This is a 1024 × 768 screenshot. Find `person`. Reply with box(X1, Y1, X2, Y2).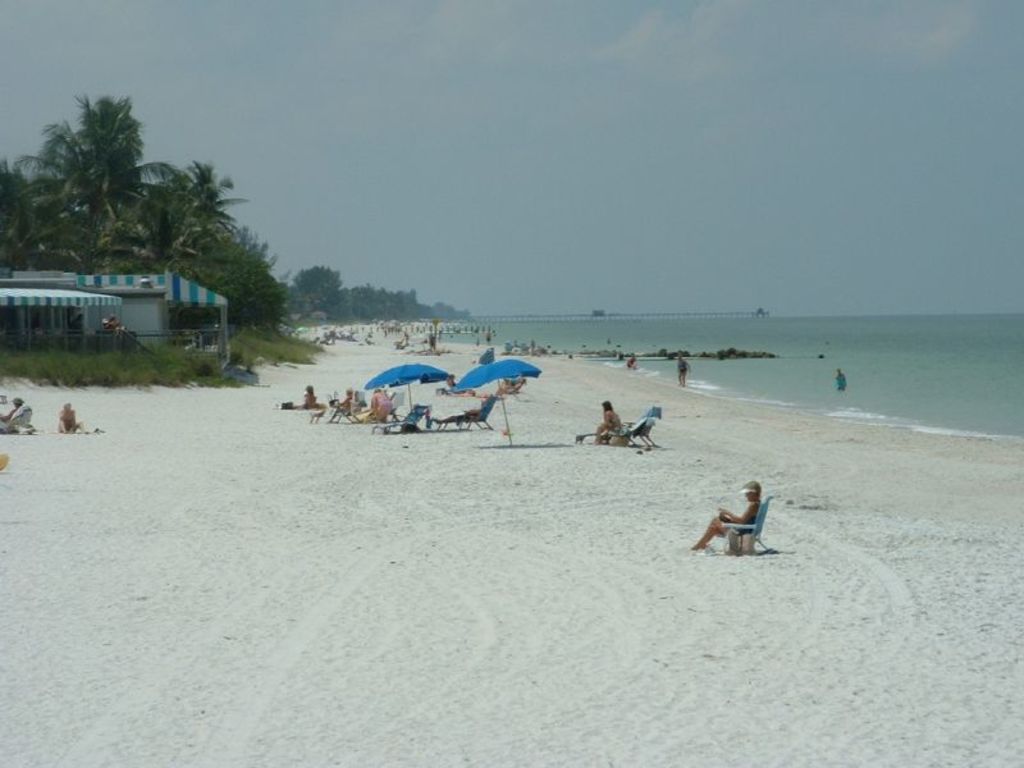
box(497, 379, 520, 393).
